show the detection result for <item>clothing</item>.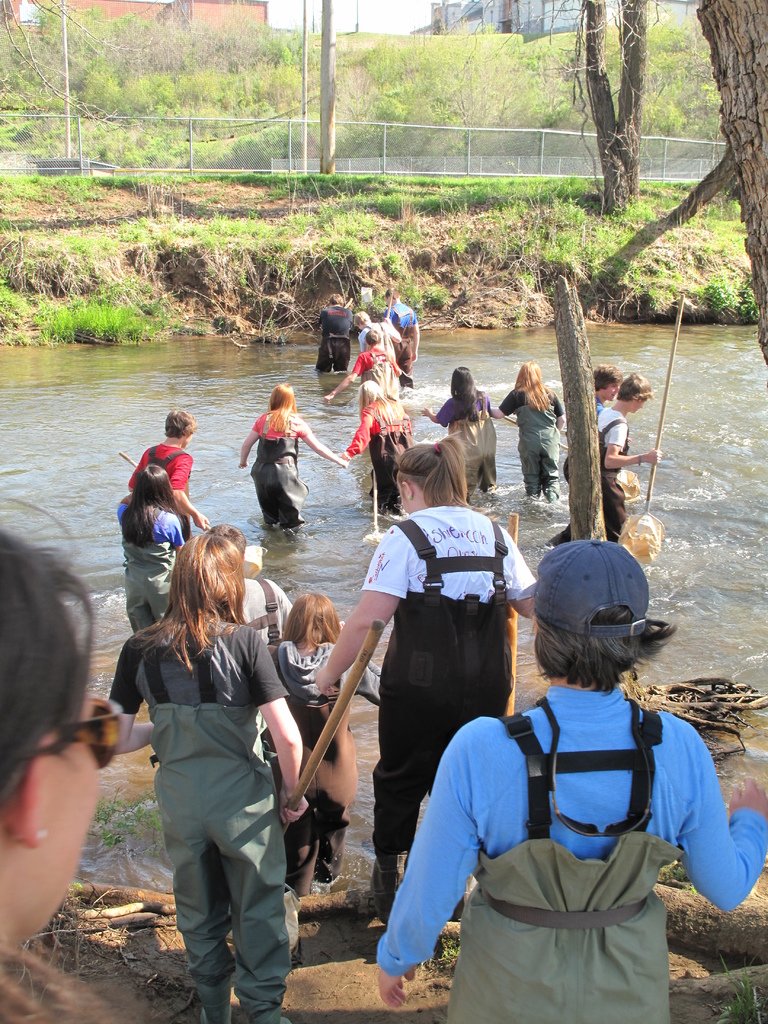
(left=381, top=308, right=407, bottom=332).
